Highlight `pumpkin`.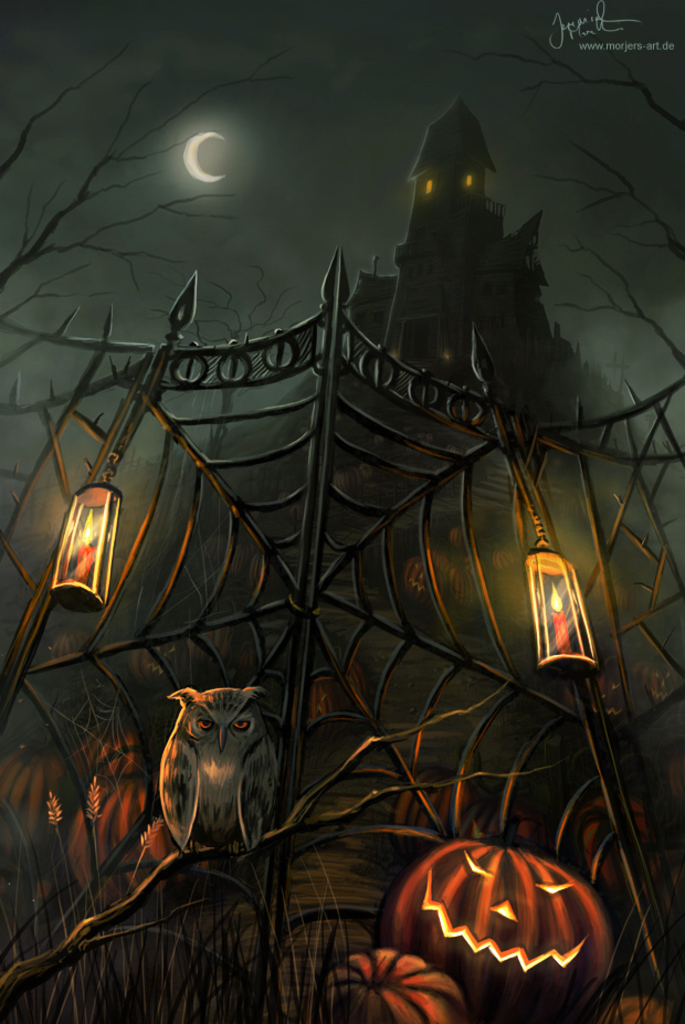
Highlighted region: {"x1": 387, "y1": 835, "x2": 626, "y2": 999}.
